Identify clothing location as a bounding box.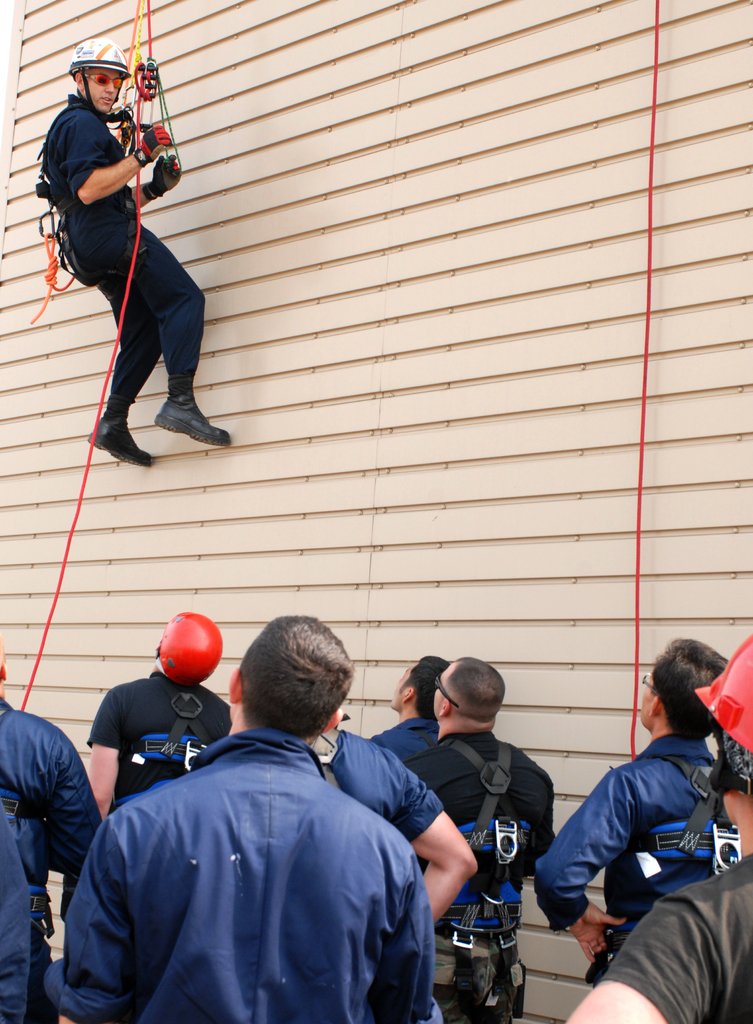
left=599, top=852, right=752, bottom=1022.
